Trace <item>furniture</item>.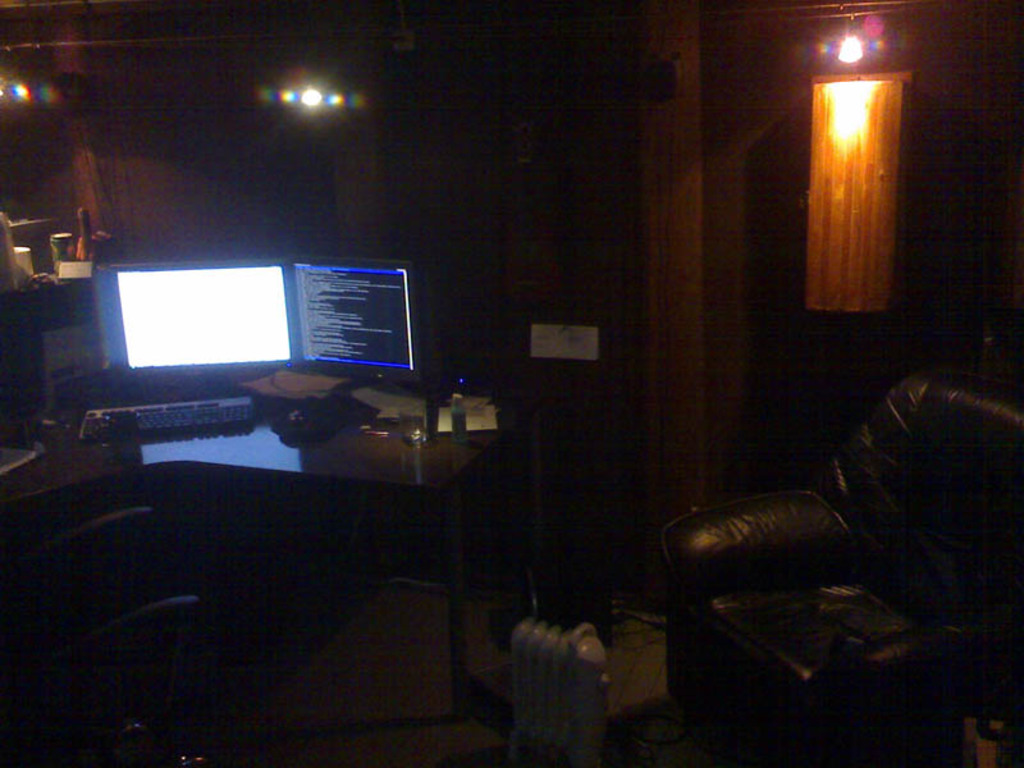
Traced to box(0, 380, 541, 708).
